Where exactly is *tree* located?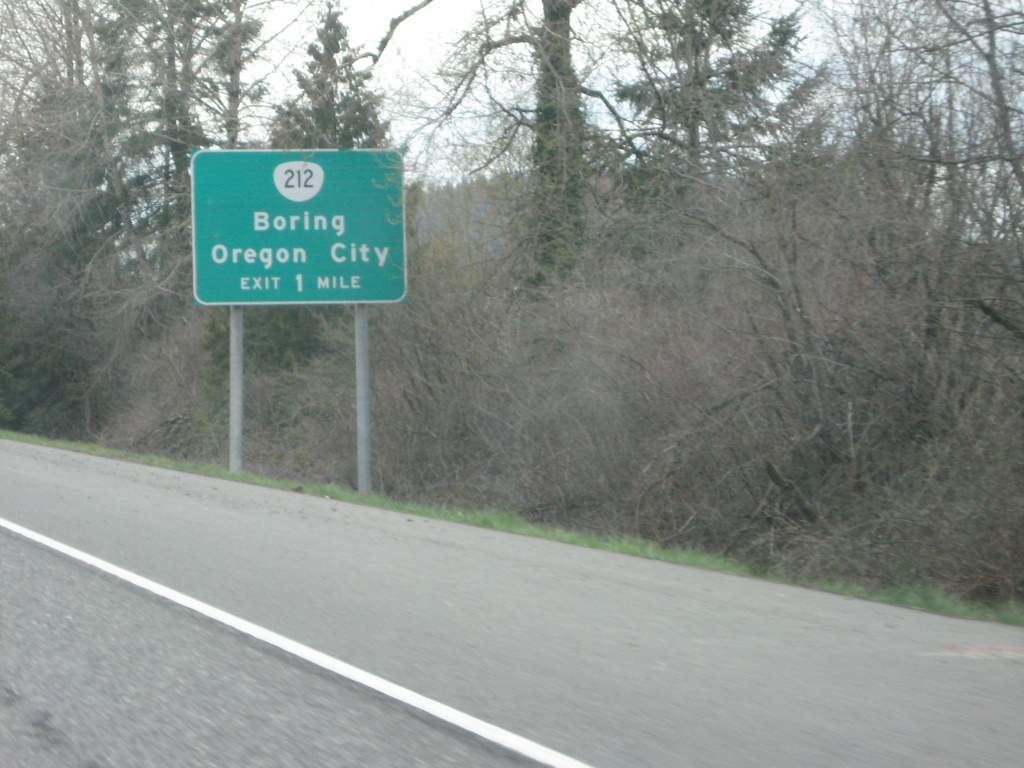
Its bounding box is 0/15/941/609.
